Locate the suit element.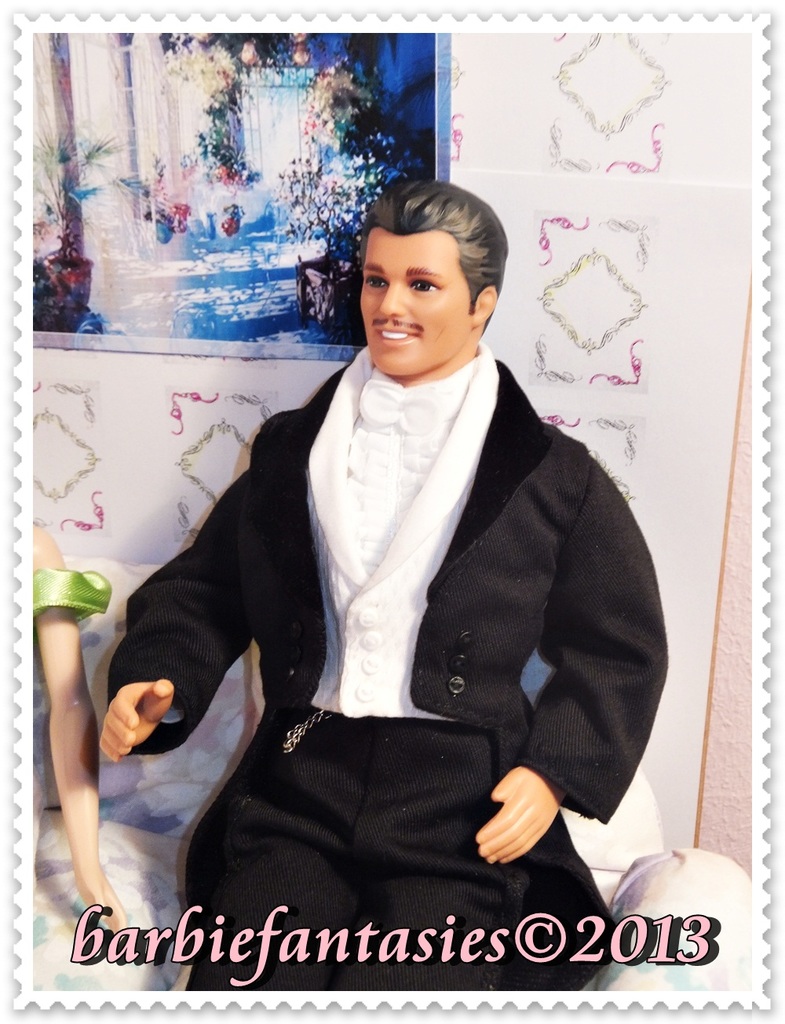
Element bbox: [158, 349, 620, 982].
